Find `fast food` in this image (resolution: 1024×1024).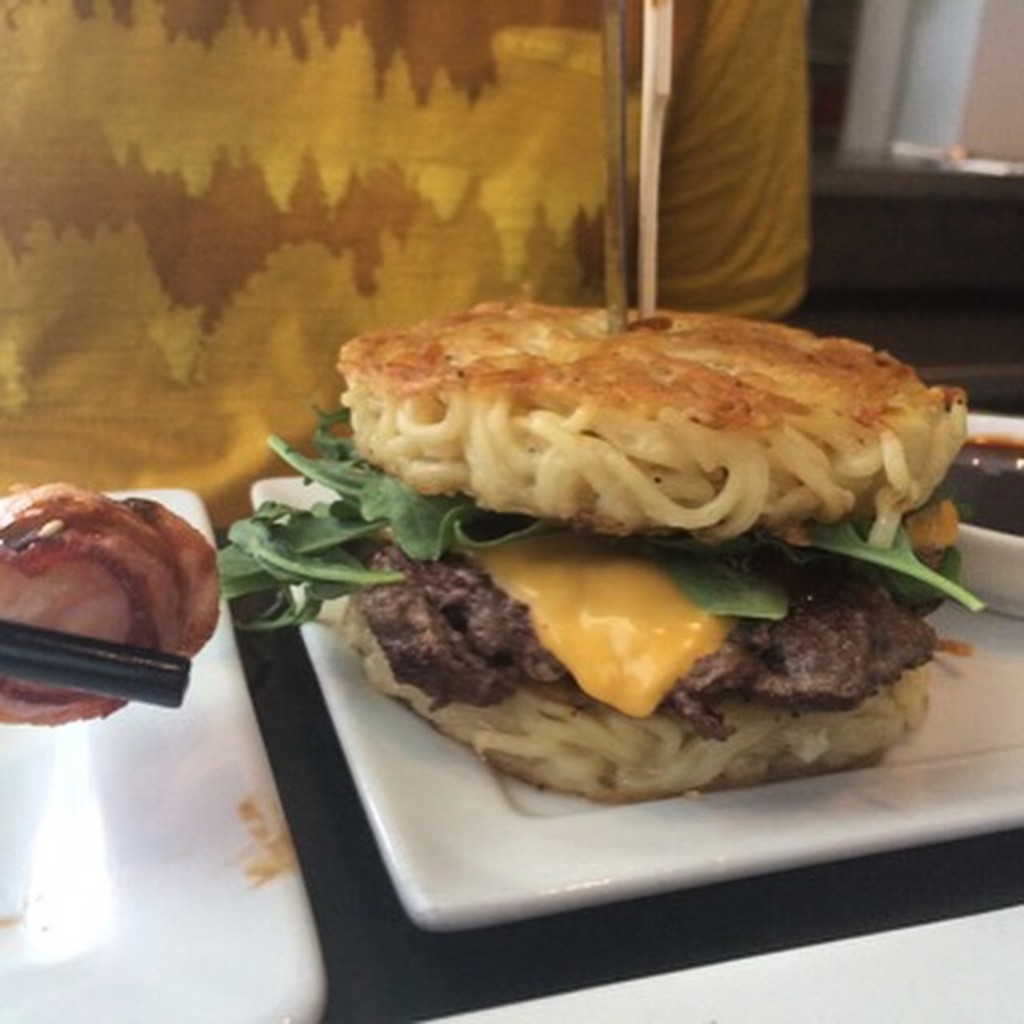
bbox=(214, 269, 987, 854).
